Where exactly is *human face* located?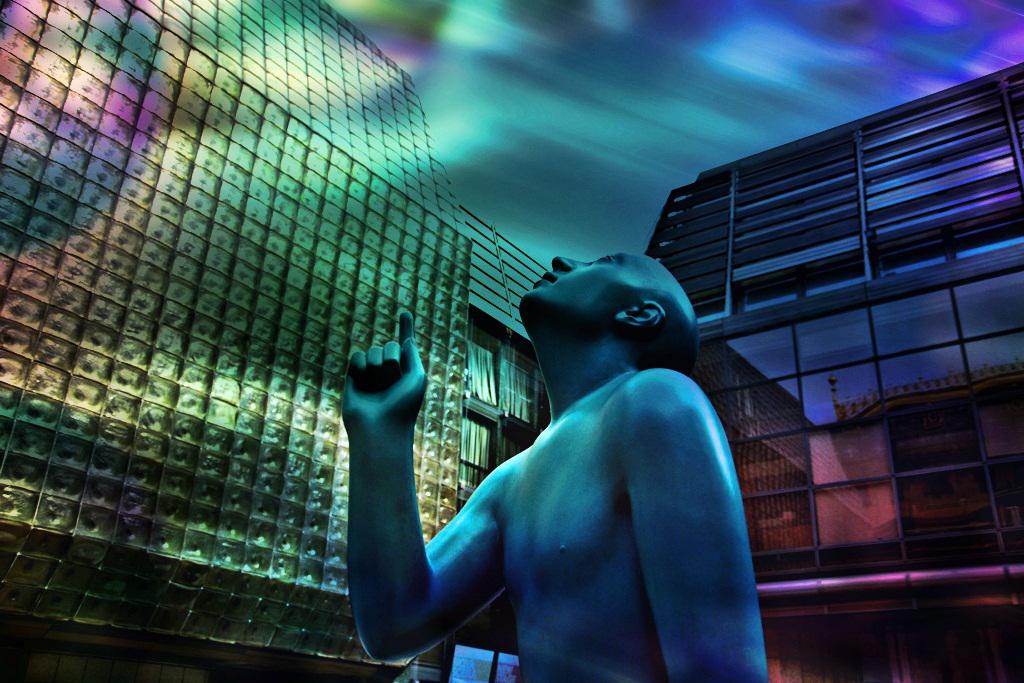
Its bounding box is {"left": 519, "top": 249, "right": 636, "bottom": 320}.
